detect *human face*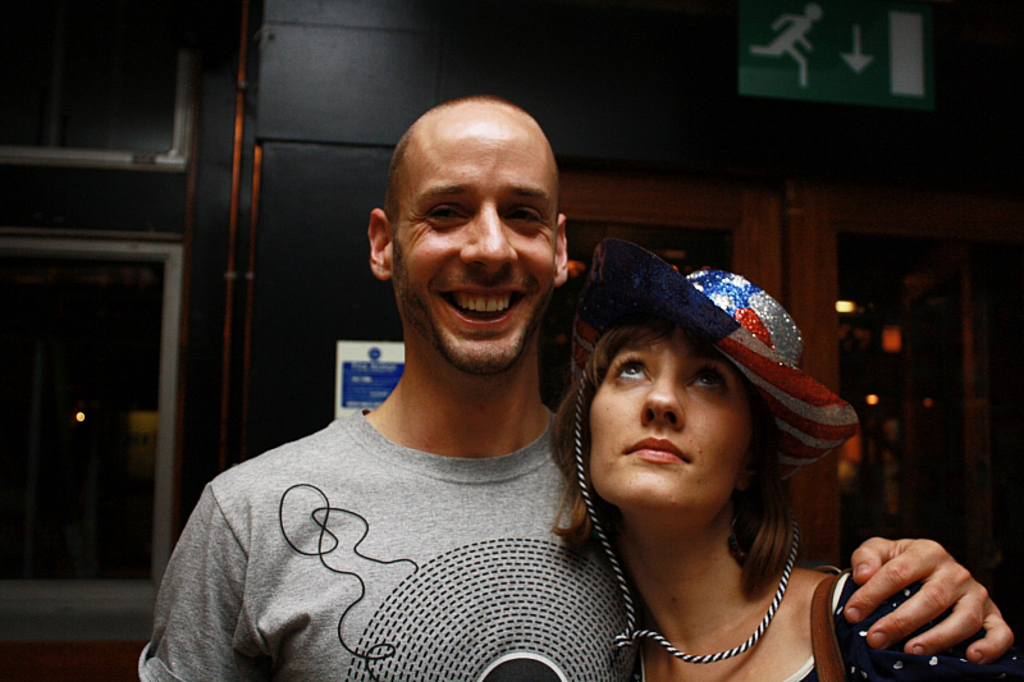
389,104,559,376
